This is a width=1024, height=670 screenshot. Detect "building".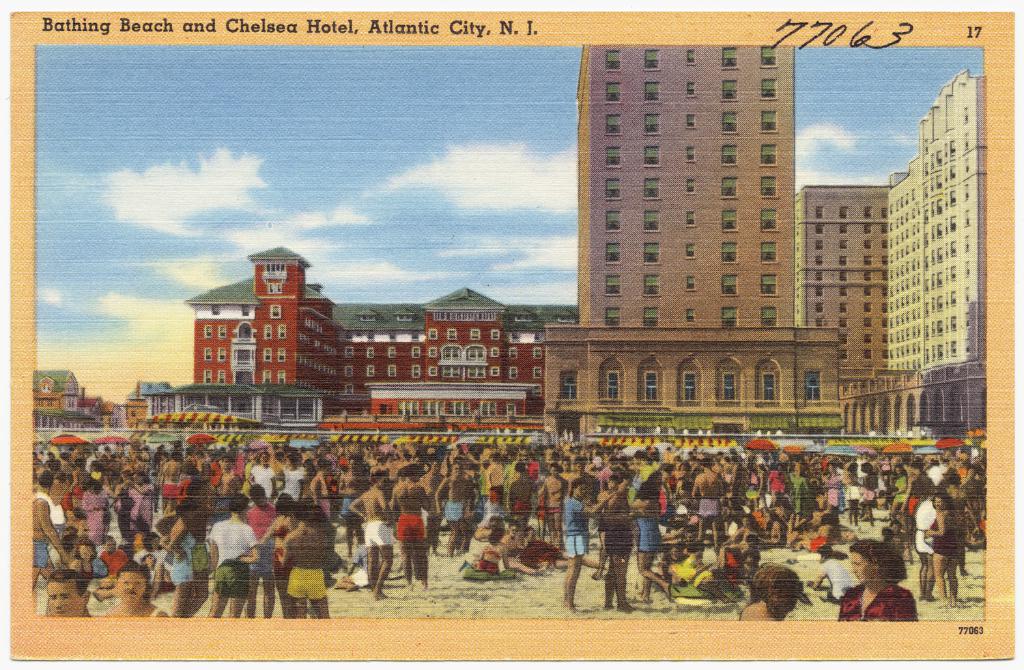
(x1=574, y1=44, x2=797, y2=327).
